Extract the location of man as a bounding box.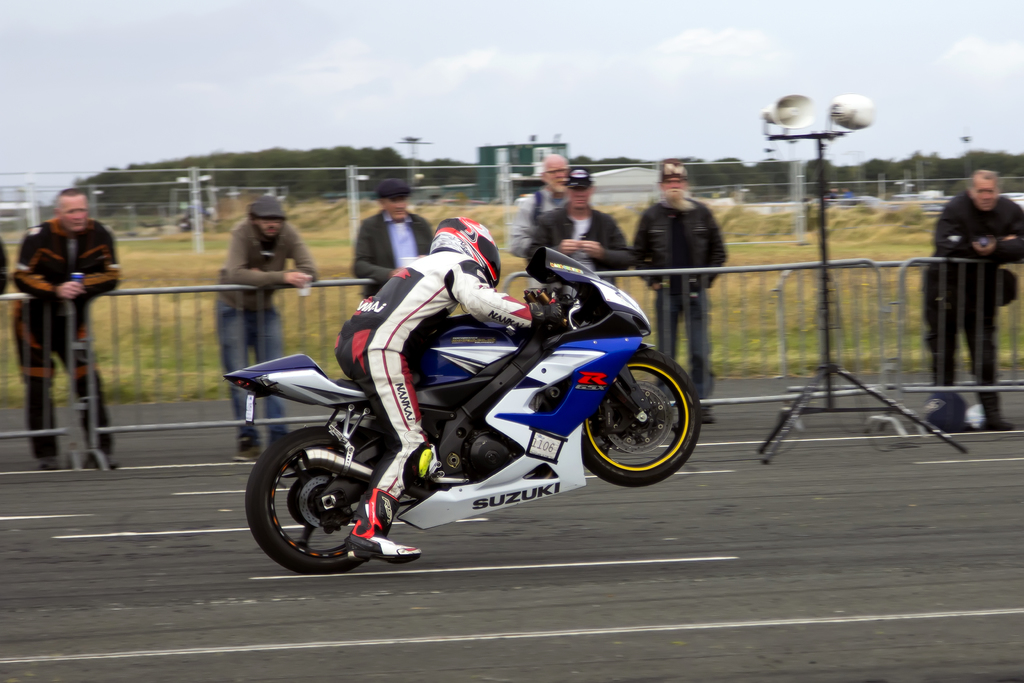
left=341, top=218, right=561, bottom=567.
